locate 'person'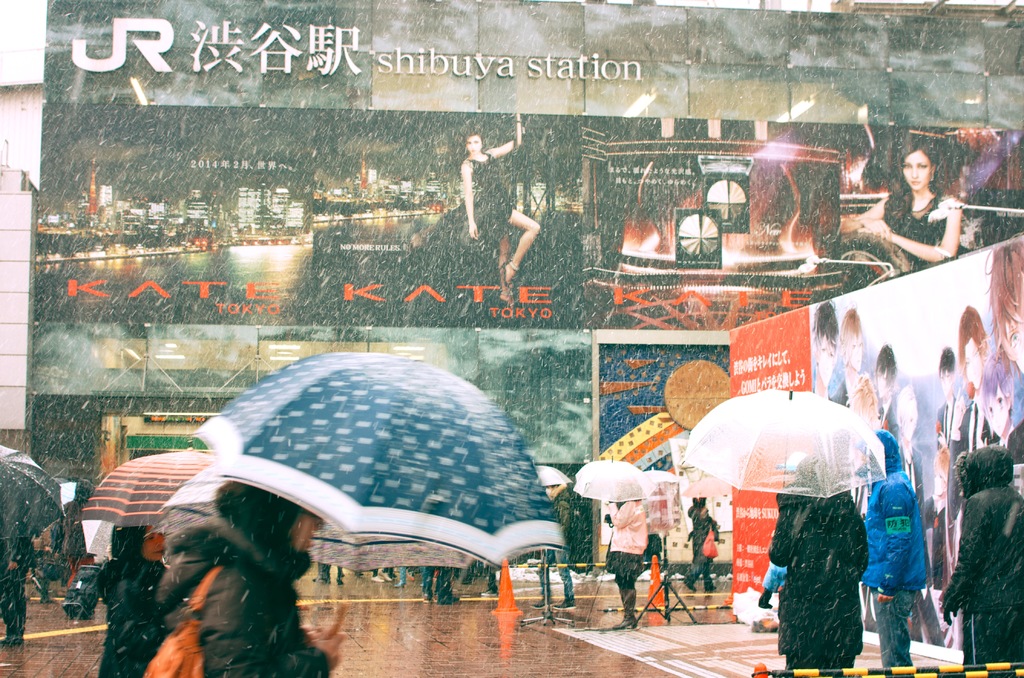
region(467, 115, 538, 300)
